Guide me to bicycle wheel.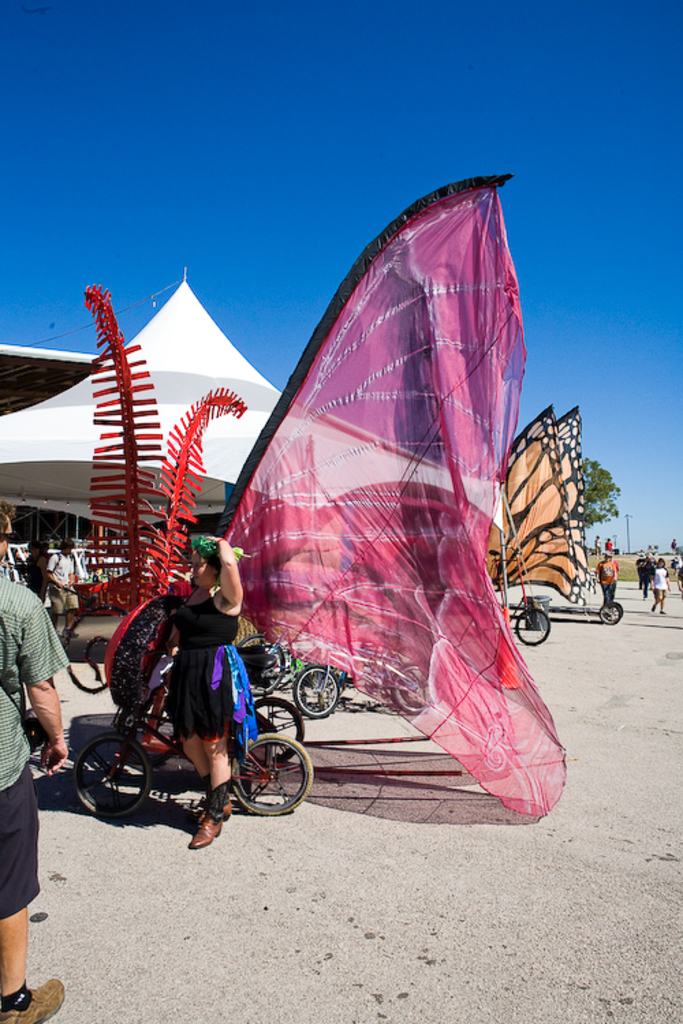
Guidance: detection(67, 740, 141, 822).
